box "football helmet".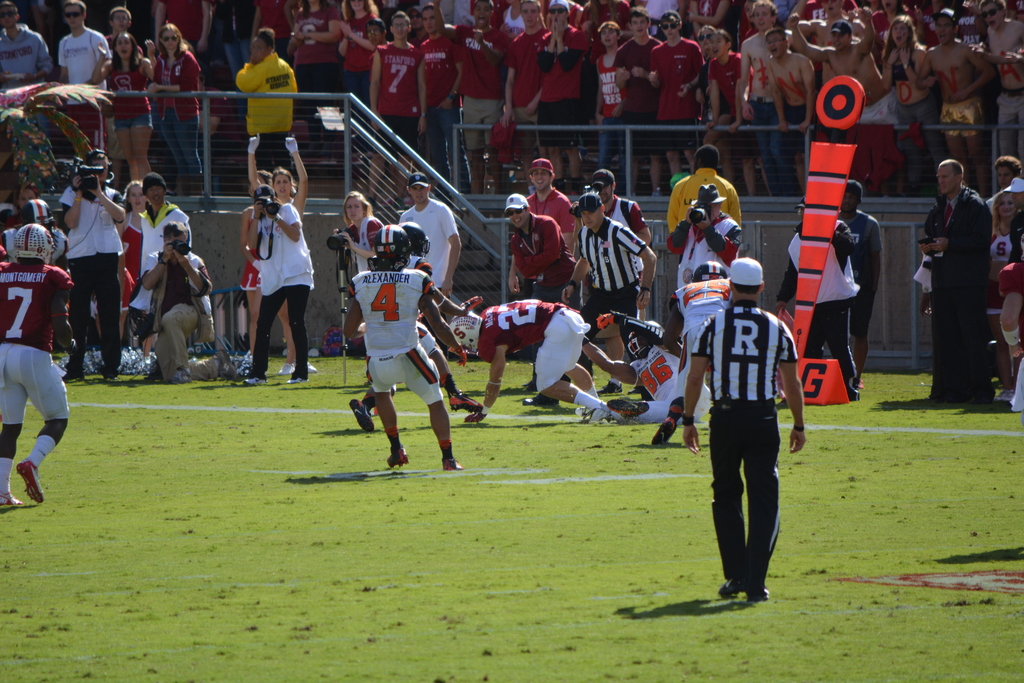
<box>25,198,51,226</box>.
